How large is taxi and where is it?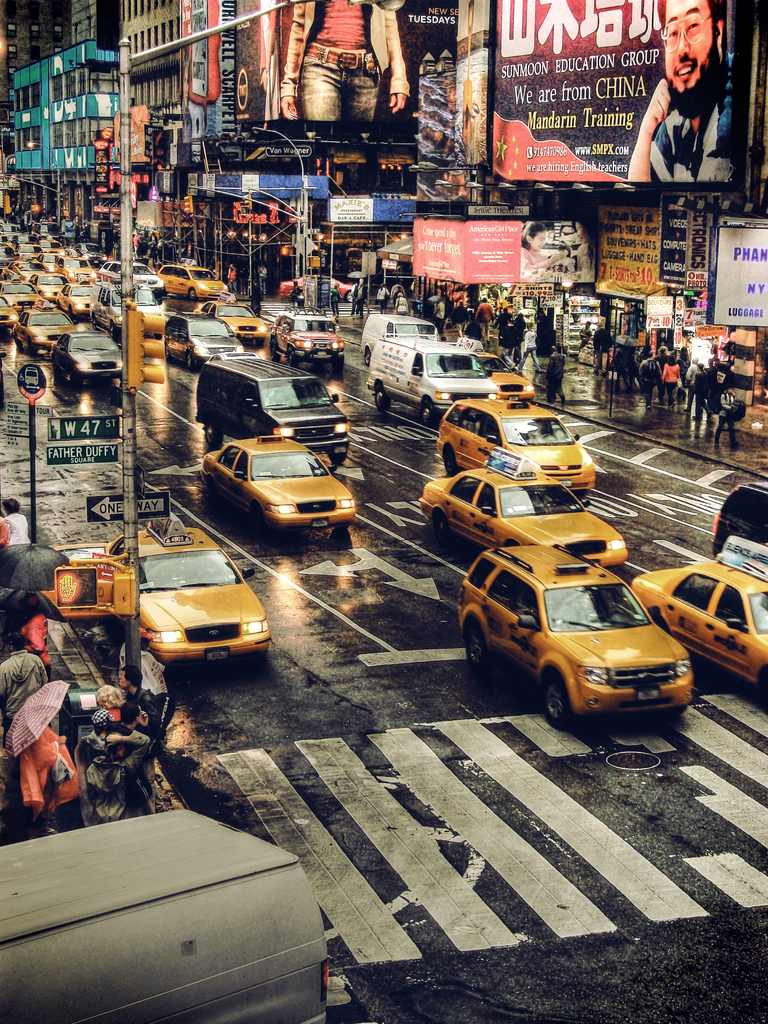
Bounding box: 205:421:364:537.
